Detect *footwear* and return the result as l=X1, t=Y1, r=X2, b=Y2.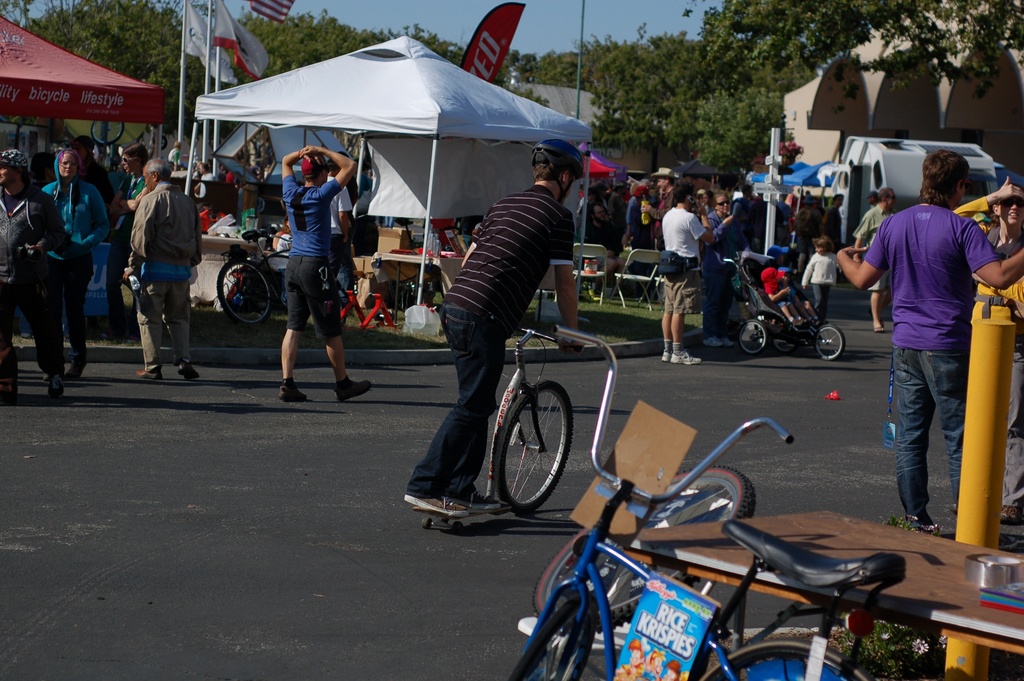
l=701, t=335, r=723, b=347.
